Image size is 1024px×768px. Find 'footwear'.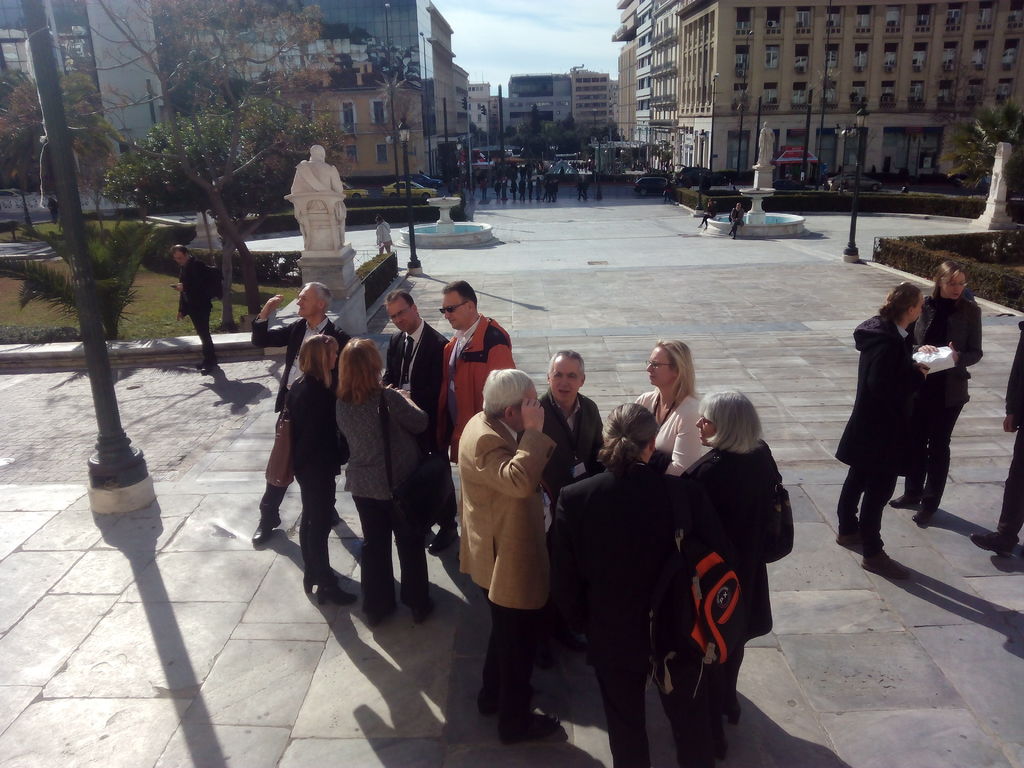
bbox=[913, 508, 932, 523].
